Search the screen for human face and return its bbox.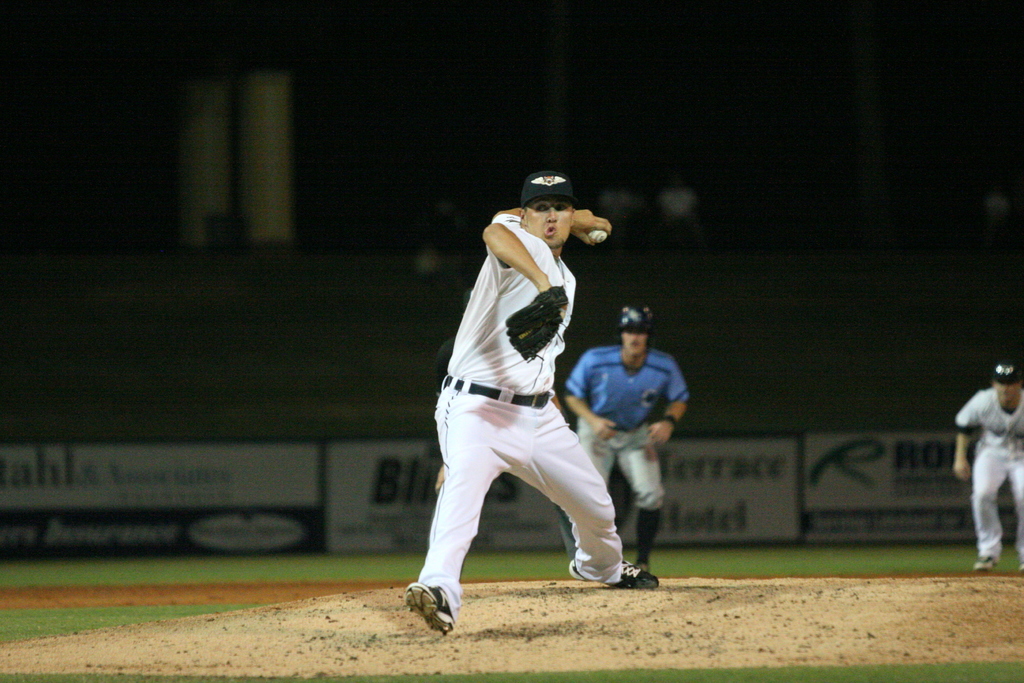
Found: crop(528, 192, 572, 247).
